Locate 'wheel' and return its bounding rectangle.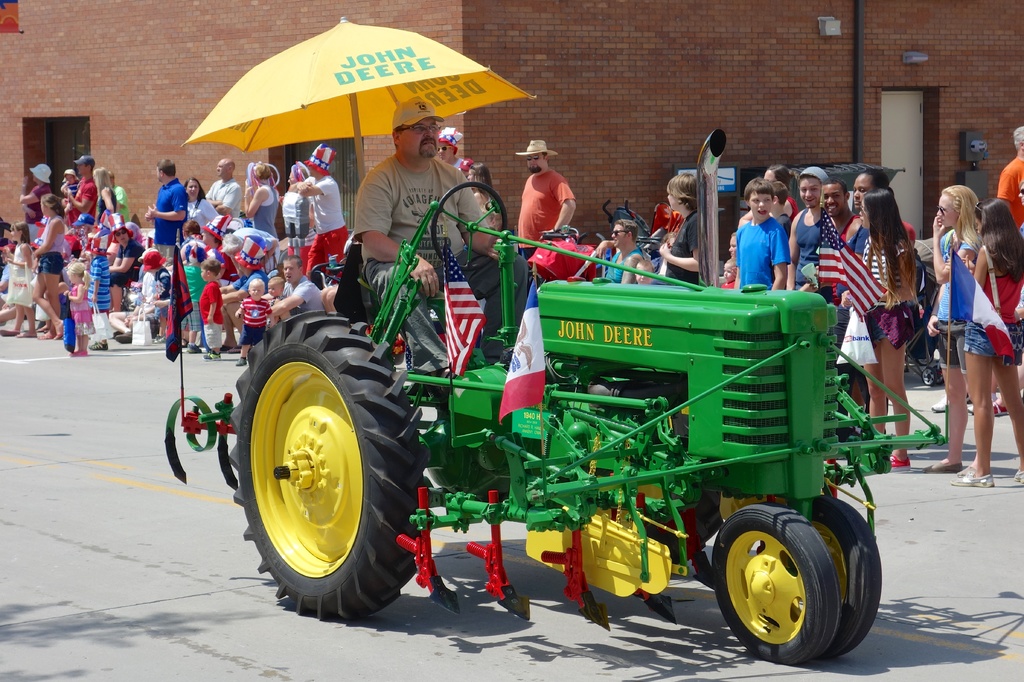
detection(936, 366, 945, 383).
